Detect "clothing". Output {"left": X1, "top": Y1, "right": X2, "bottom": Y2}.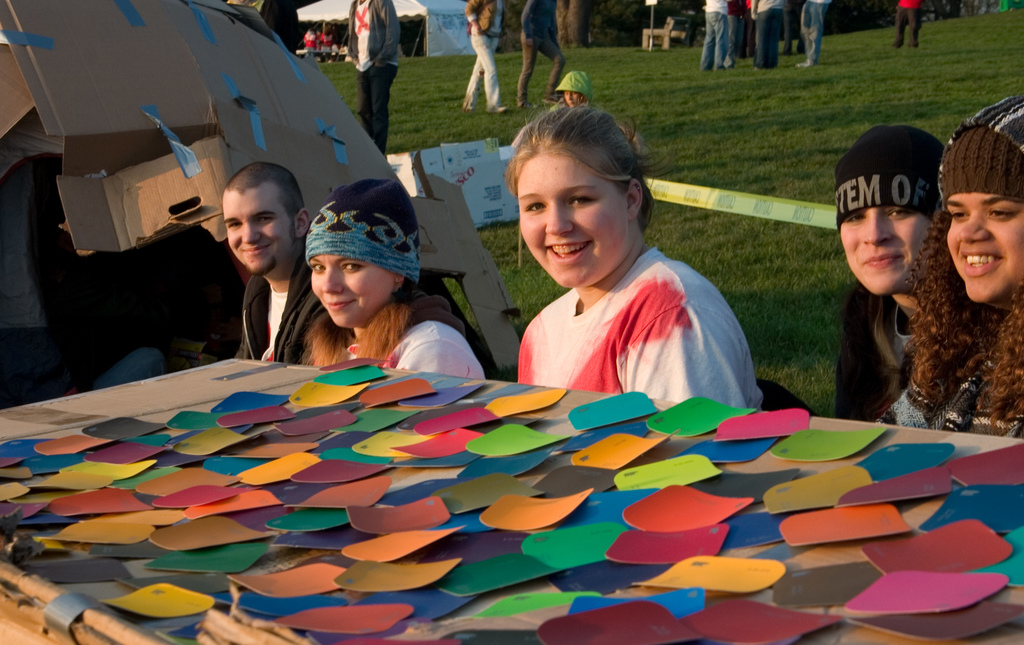
{"left": 234, "top": 253, "right": 326, "bottom": 371}.
